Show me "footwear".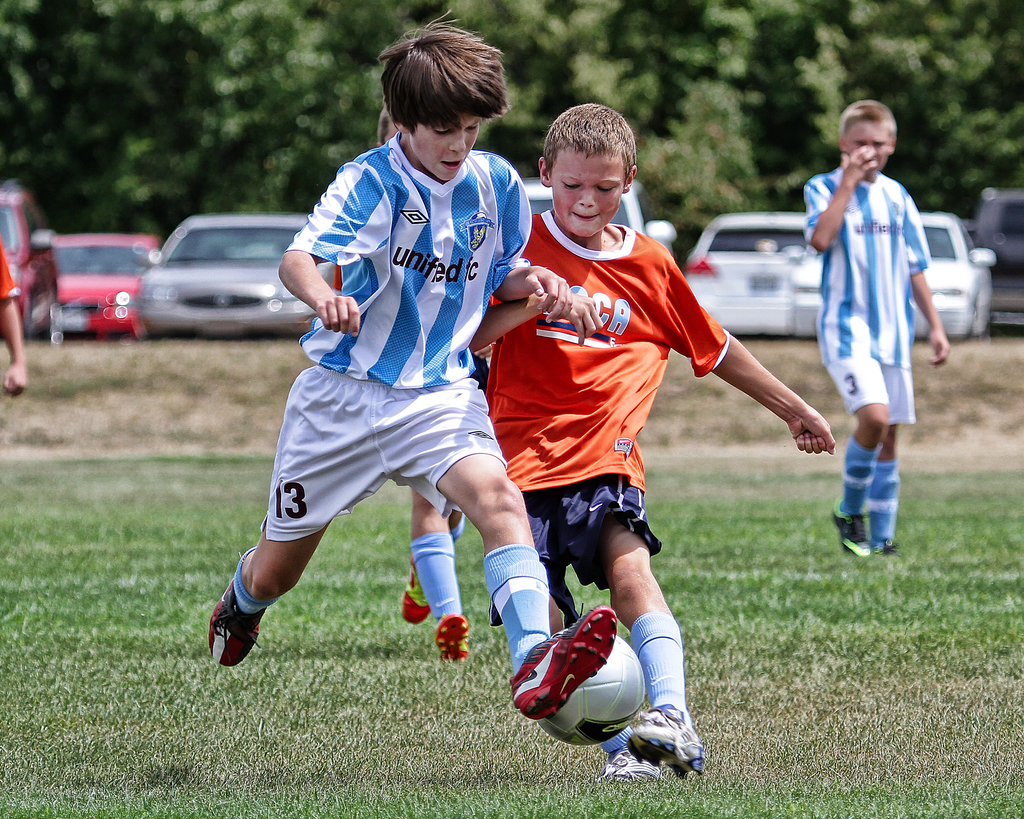
"footwear" is here: {"left": 816, "top": 492, "right": 866, "bottom": 558}.
